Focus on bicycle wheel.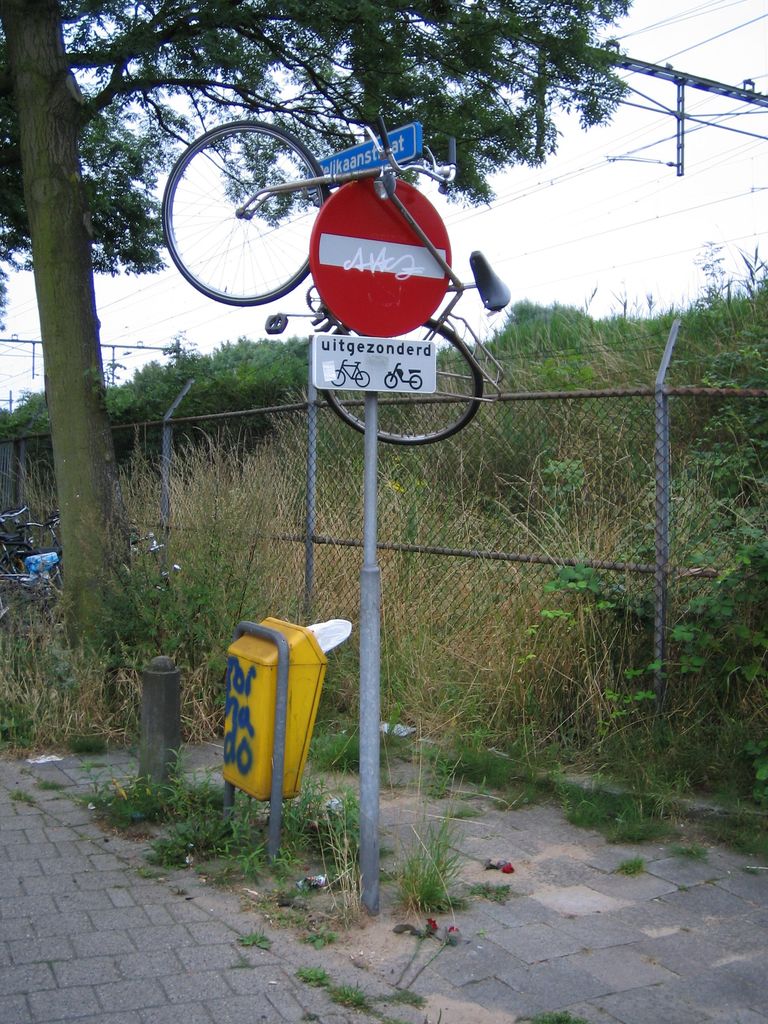
Focused at 346,370,376,391.
